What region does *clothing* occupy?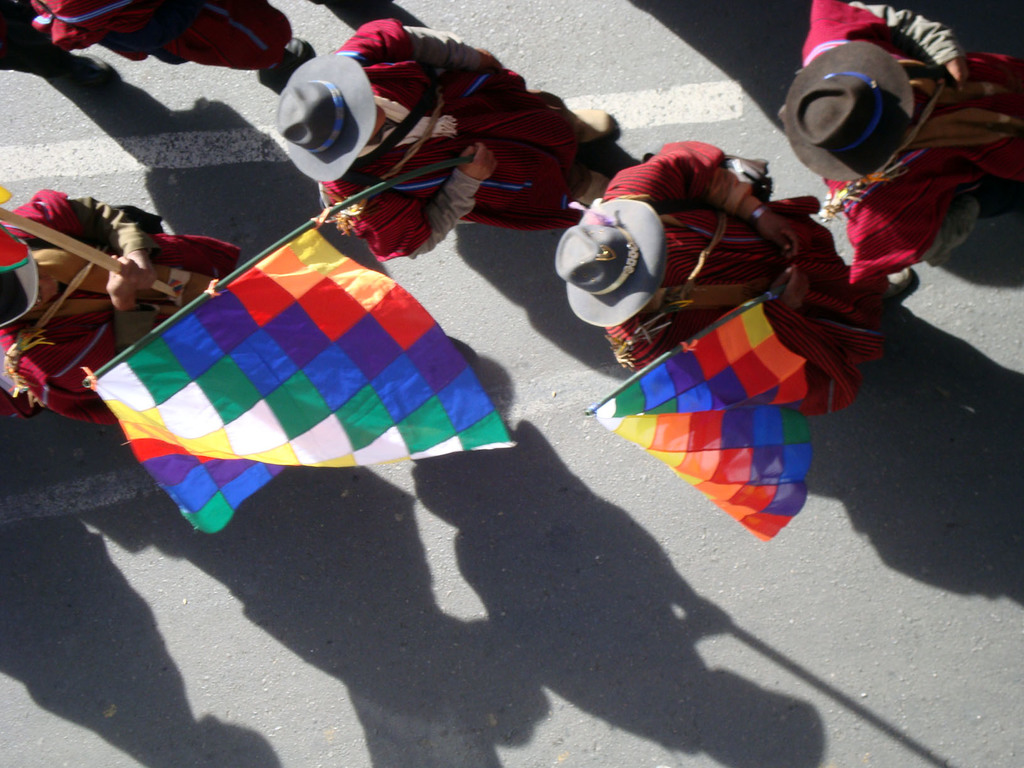
13, 0, 296, 77.
